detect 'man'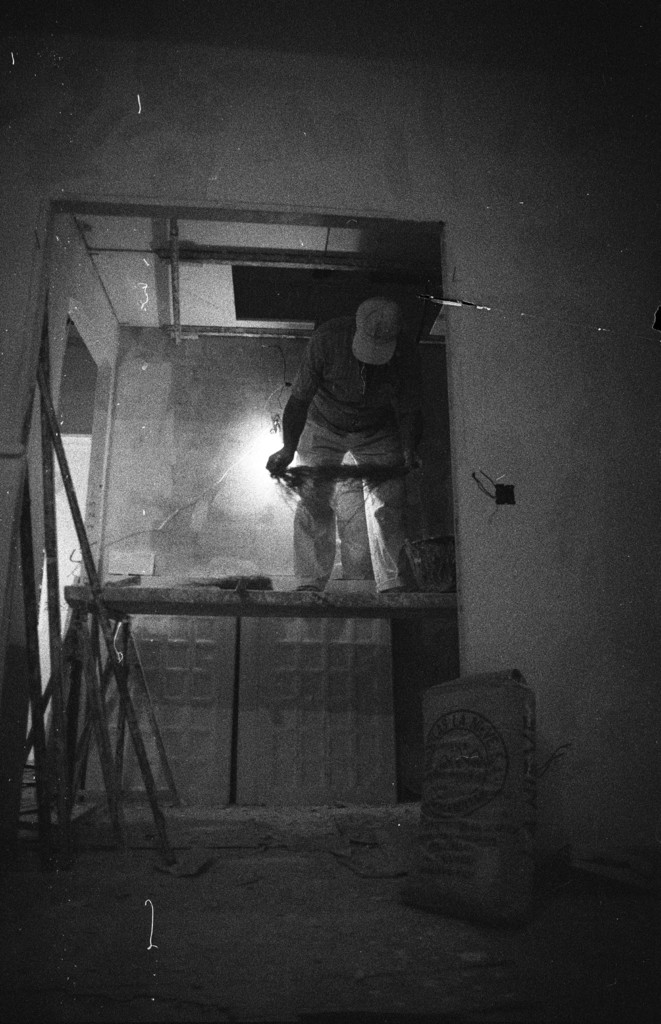
locate(251, 294, 461, 626)
